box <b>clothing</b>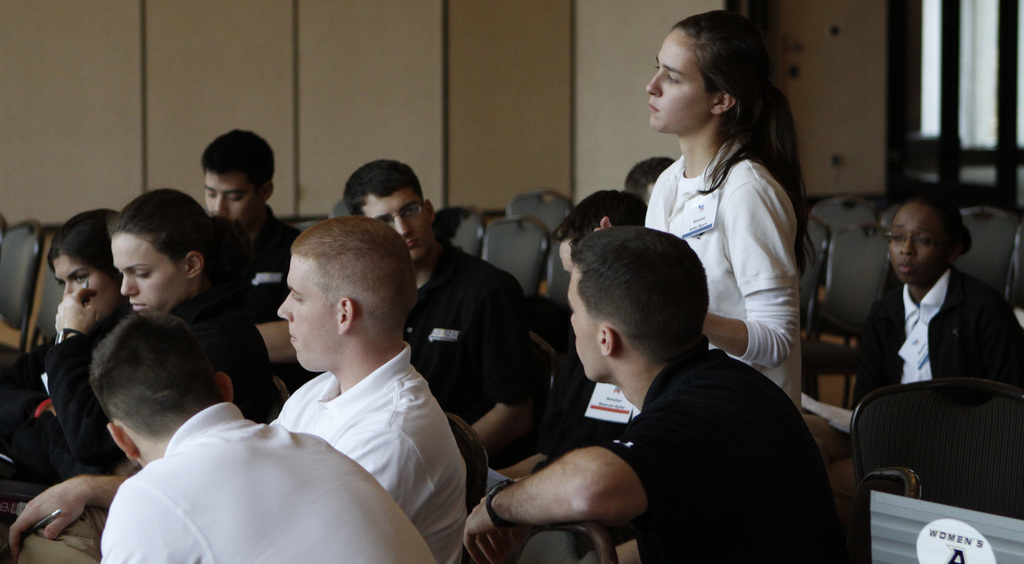
left=860, top=257, right=1023, bottom=400
